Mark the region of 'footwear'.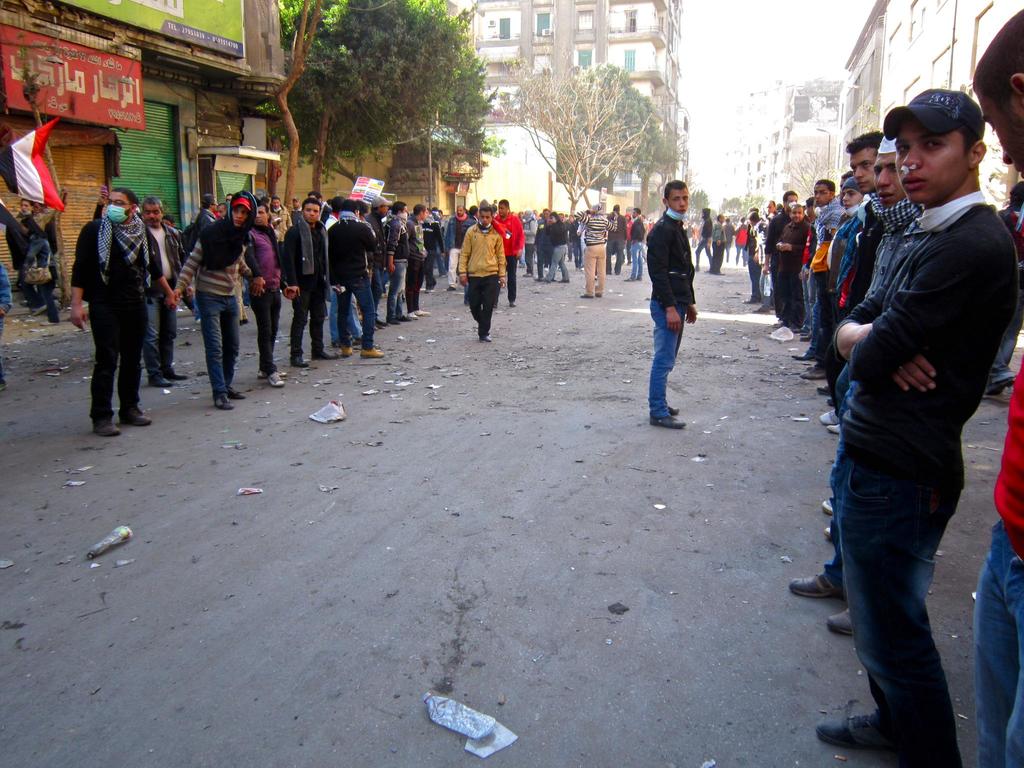
Region: 213,392,232,408.
